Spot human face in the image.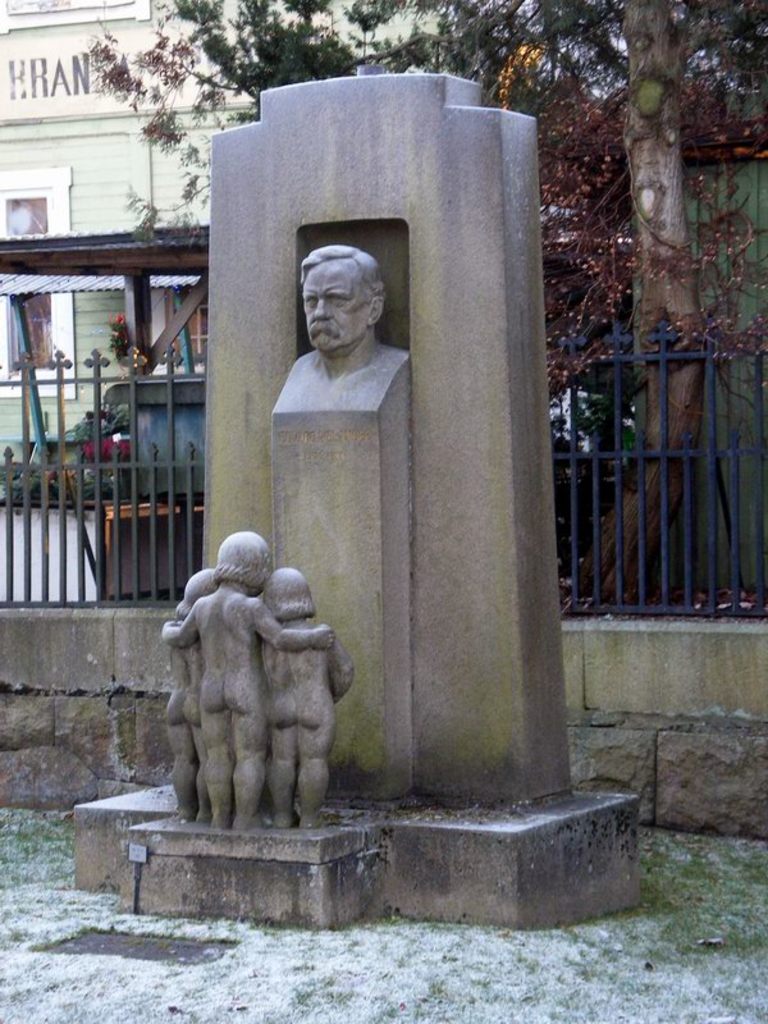
human face found at {"x1": 301, "y1": 262, "x2": 371, "y2": 349}.
